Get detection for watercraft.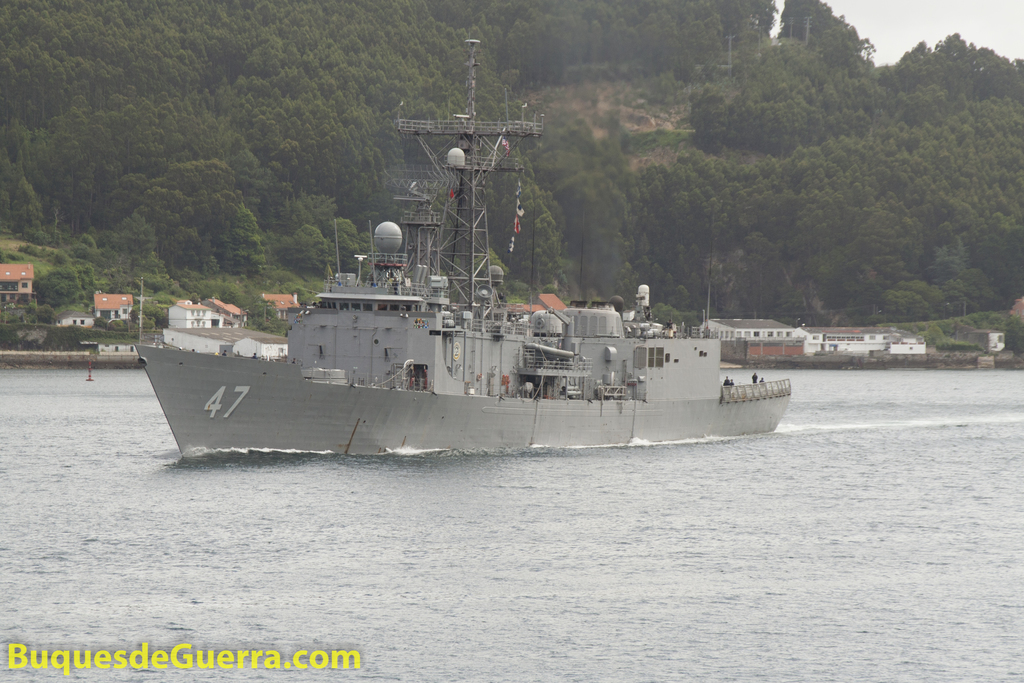
Detection: {"x1": 162, "y1": 99, "x2": 792, "y2": 453}.
